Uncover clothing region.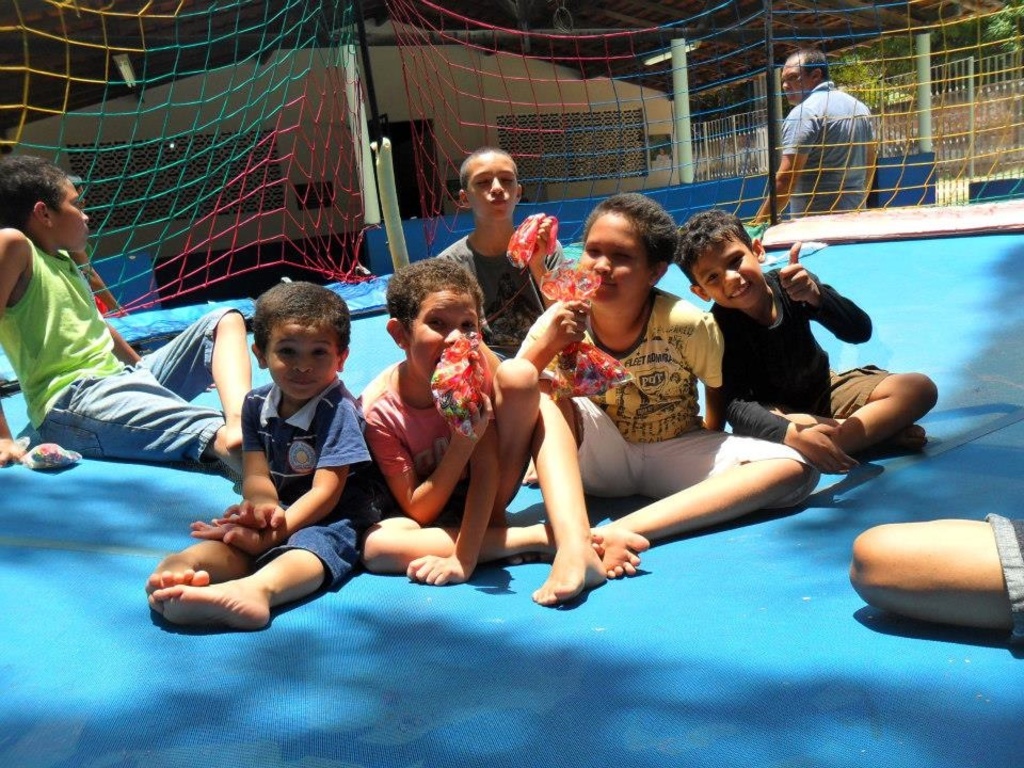
Uncovered: box(774, 57, 891, 213).
